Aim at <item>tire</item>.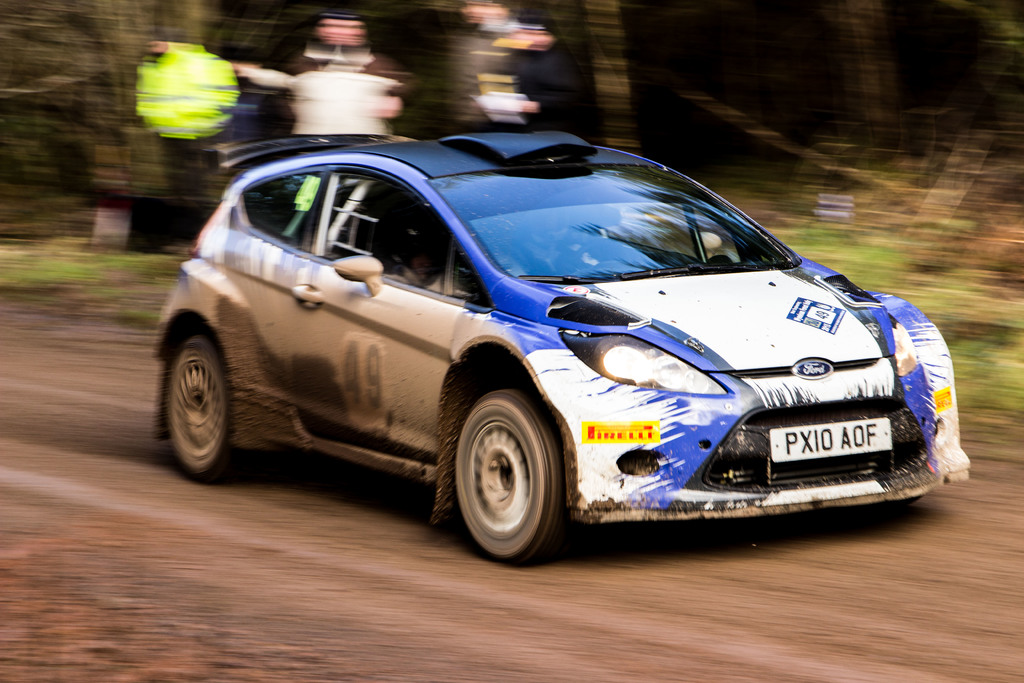
Aimed at {"x1": 161, "y1": 336, "x2": 242, "y2": 489}.
